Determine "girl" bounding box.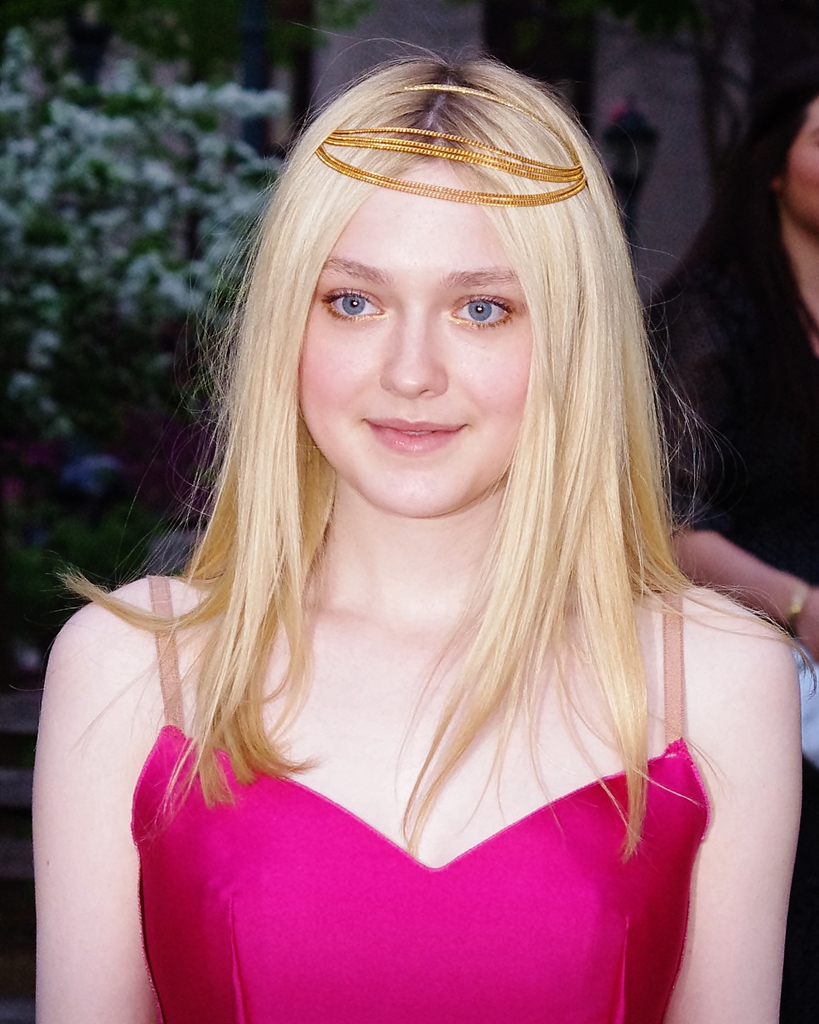
Determined: [28,36,815,1023].
